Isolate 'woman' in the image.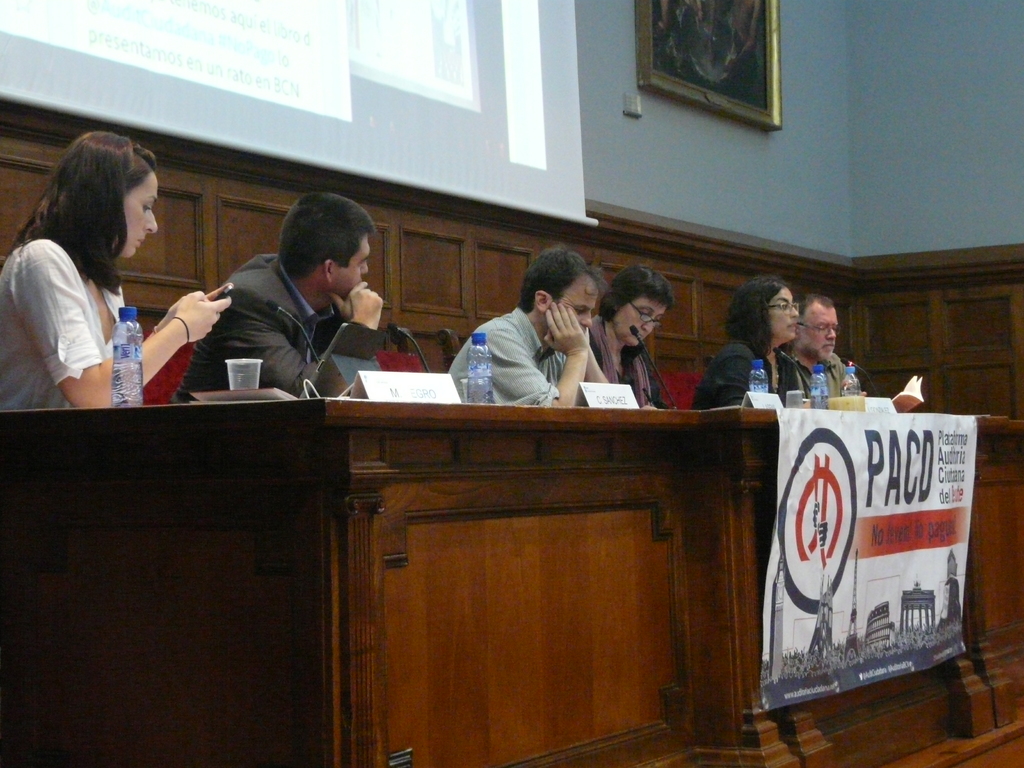
Isolated region: select_region(583, 267, 675, 413).
